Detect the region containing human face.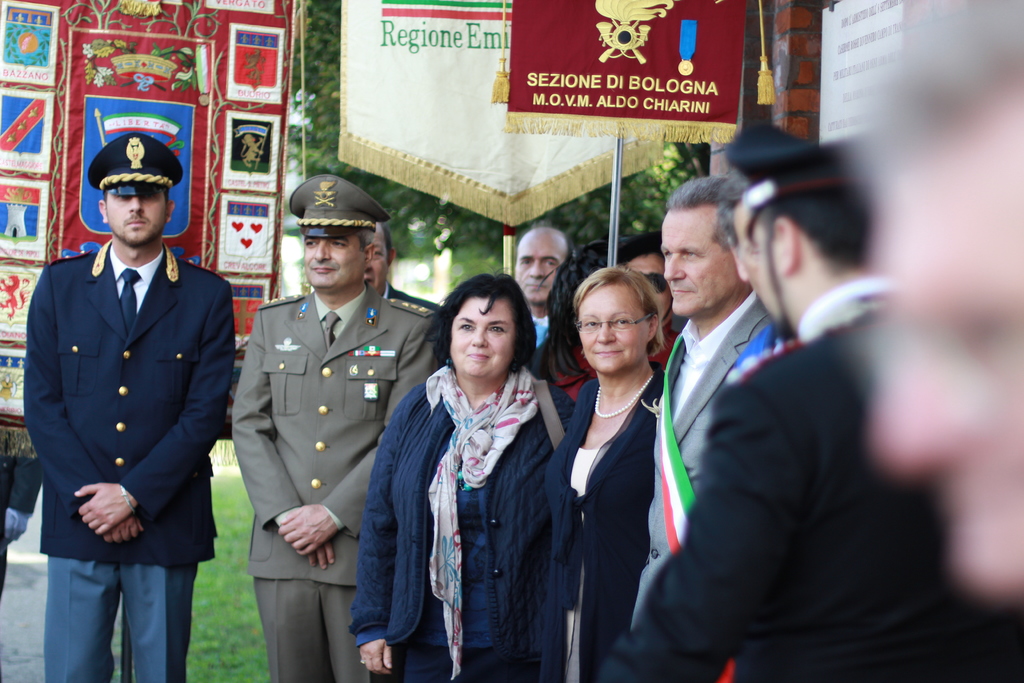
bbox=(447, 294, 515, 382).
